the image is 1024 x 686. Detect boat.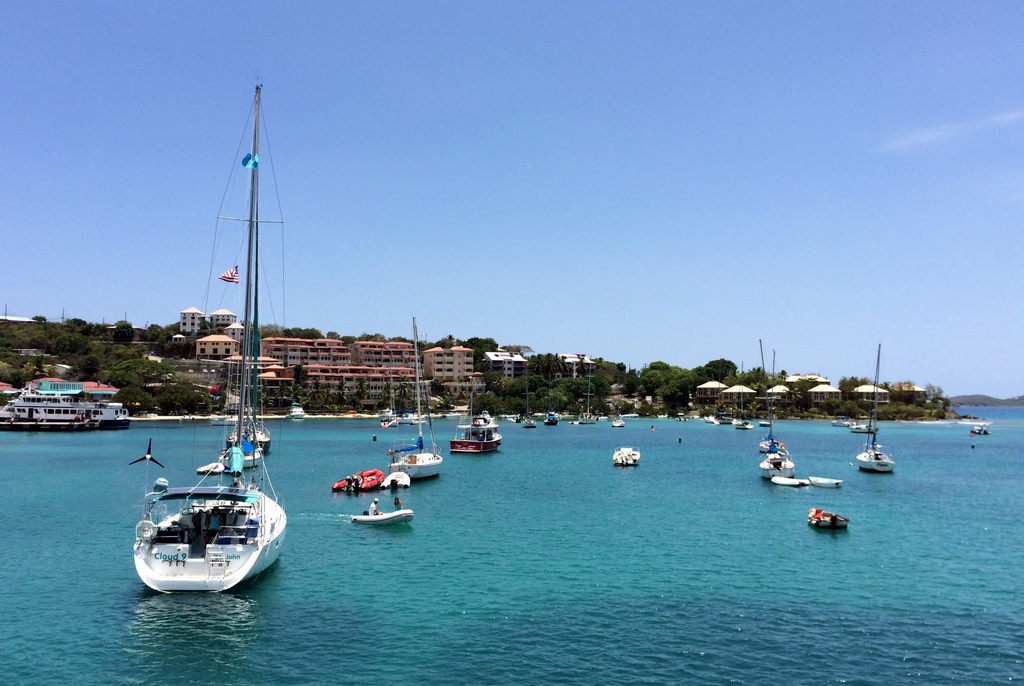
Detection: Rect(0, 388, 117, 432).
